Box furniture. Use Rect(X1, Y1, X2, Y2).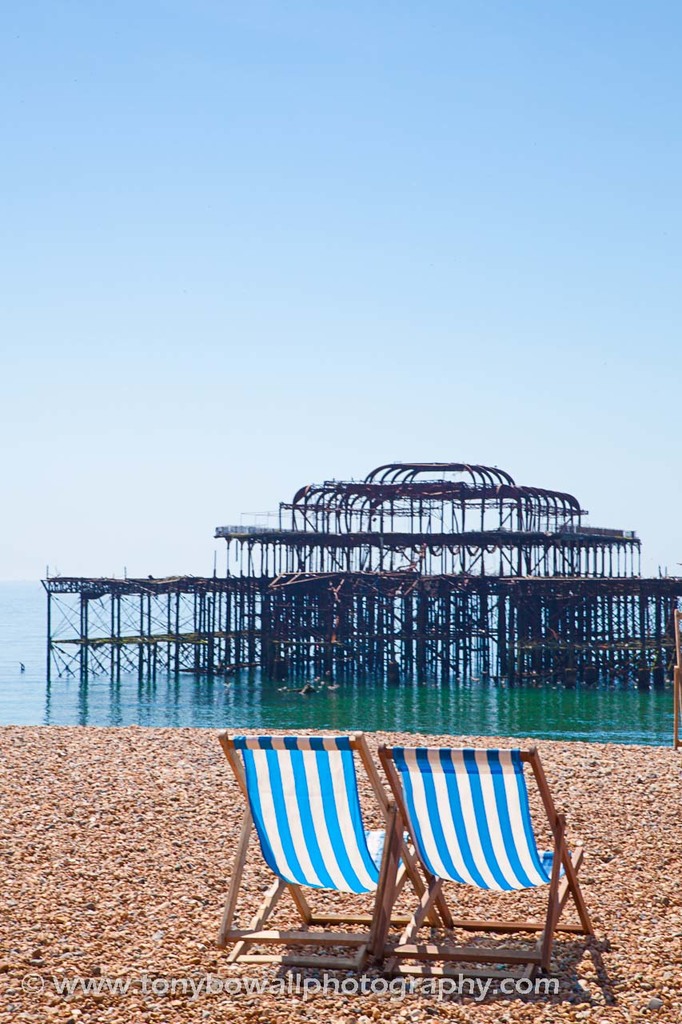
Rect(372, 738, 597, 978).
